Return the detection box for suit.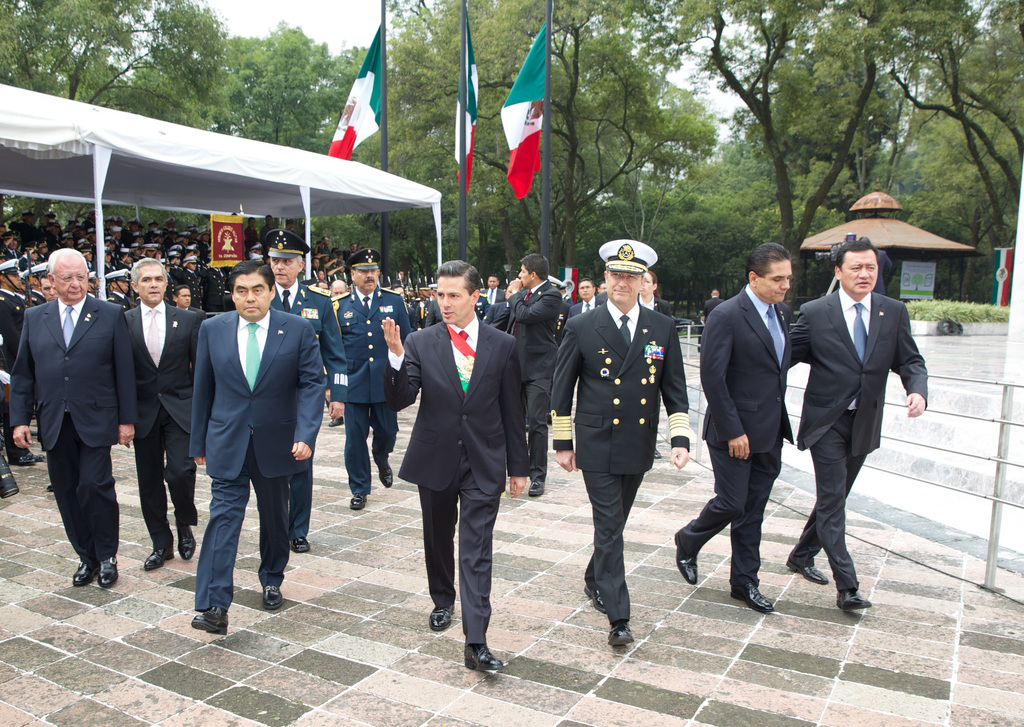
504,275,561,475.
